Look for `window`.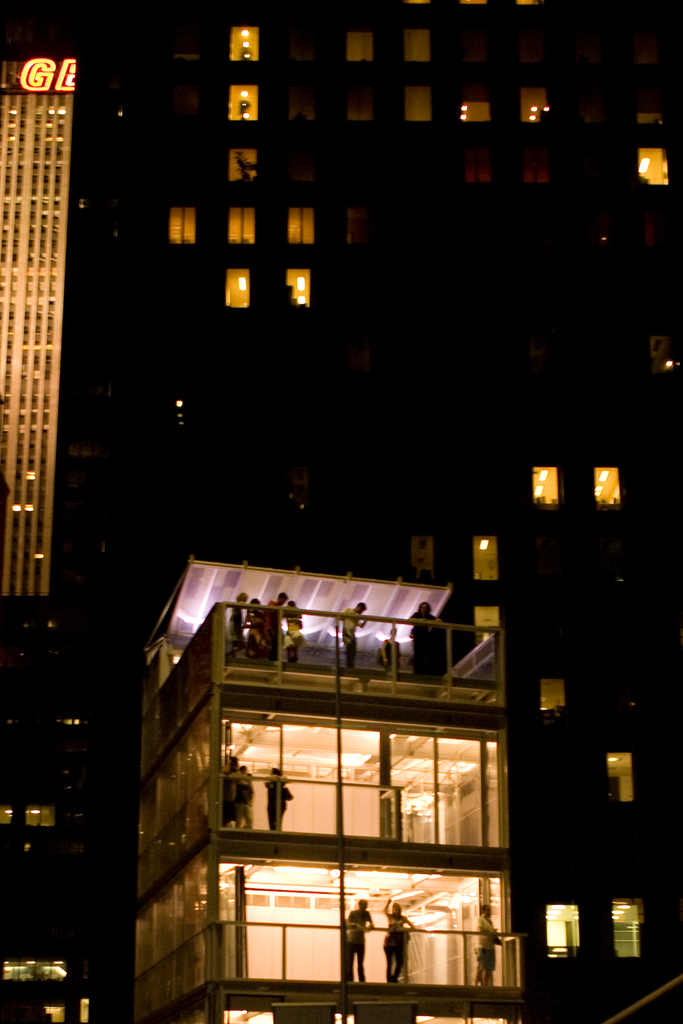
Found: 0/805/13/833.
